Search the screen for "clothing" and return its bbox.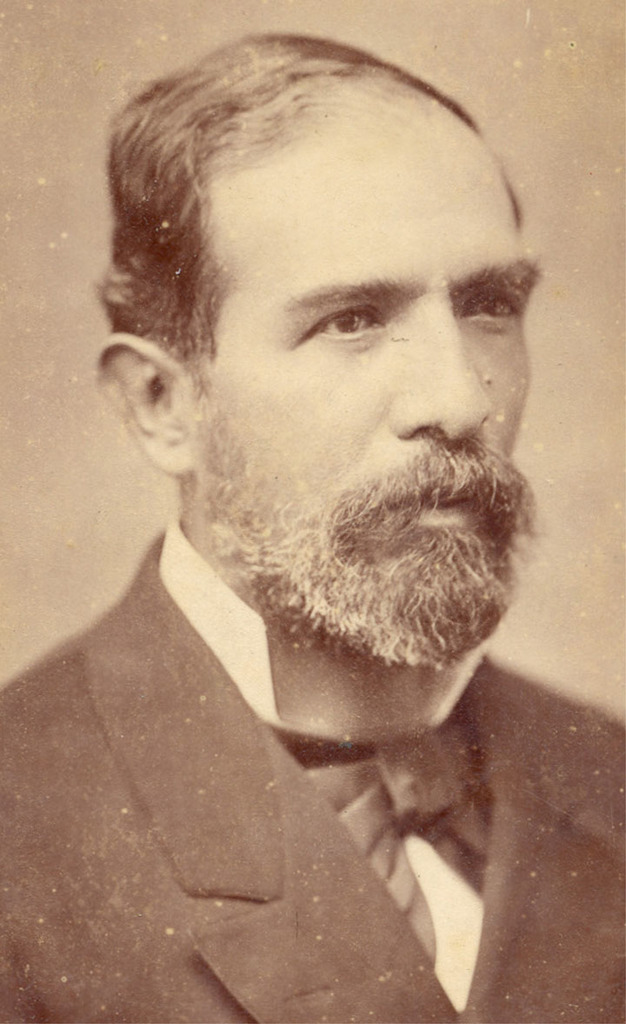
Found: <region>2, 505, 625, 1014</region>.
